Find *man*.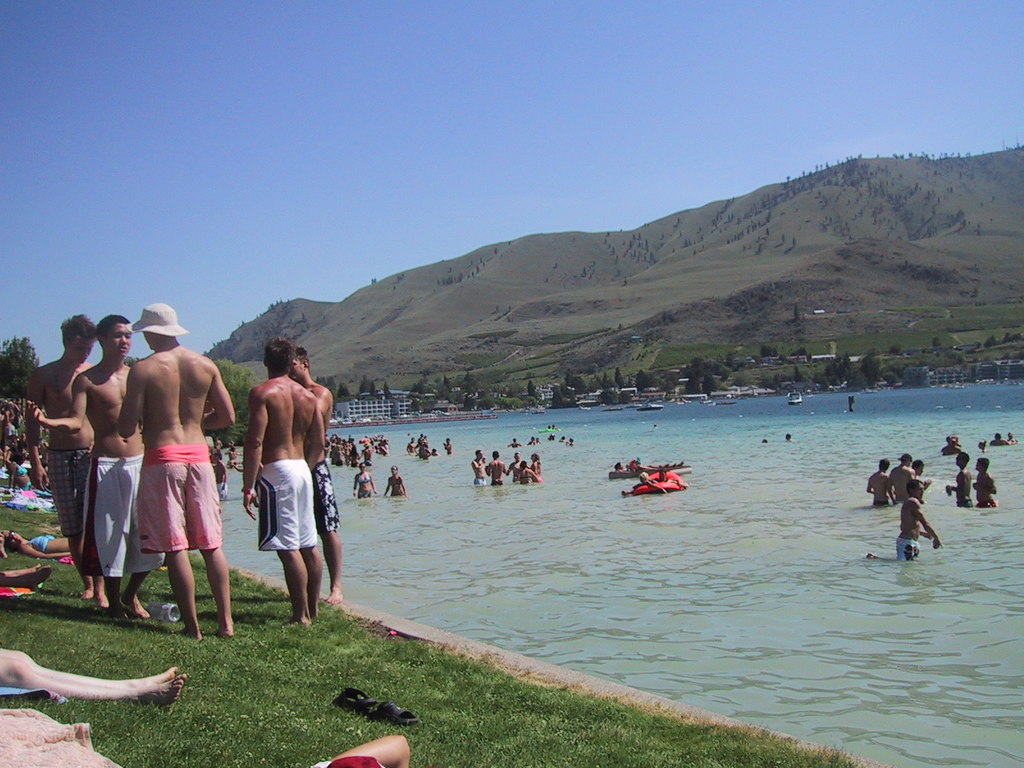
rect(940, 450, 978, 512).
